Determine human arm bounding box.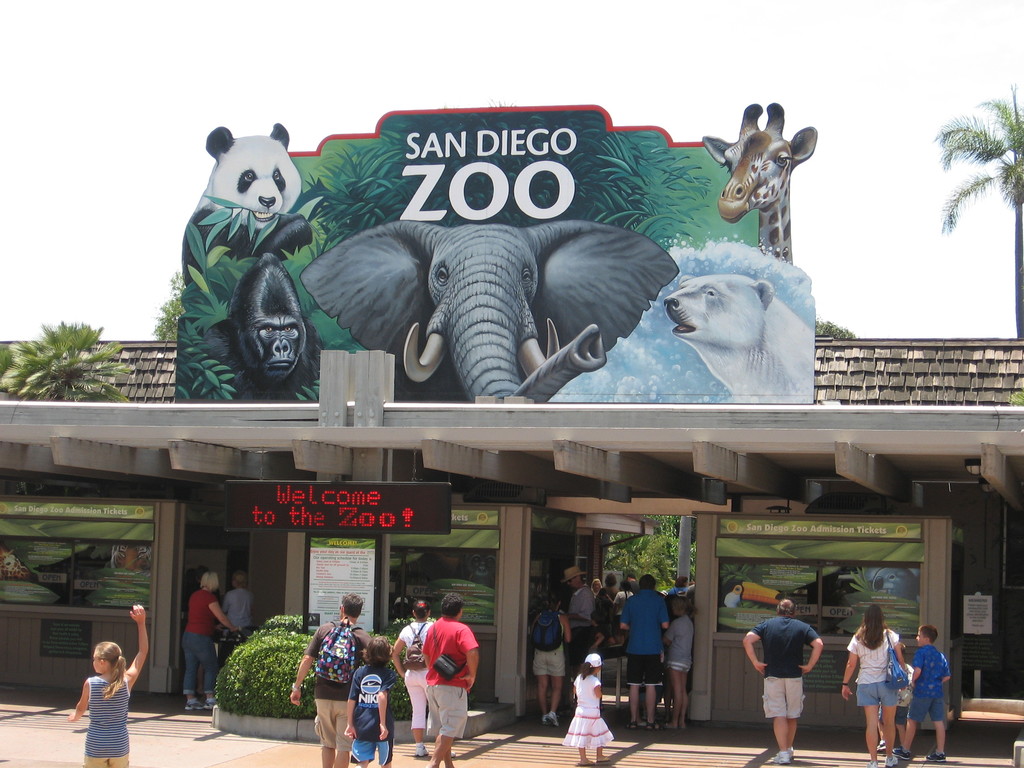
Determined: 122, 603, 152, 685.
